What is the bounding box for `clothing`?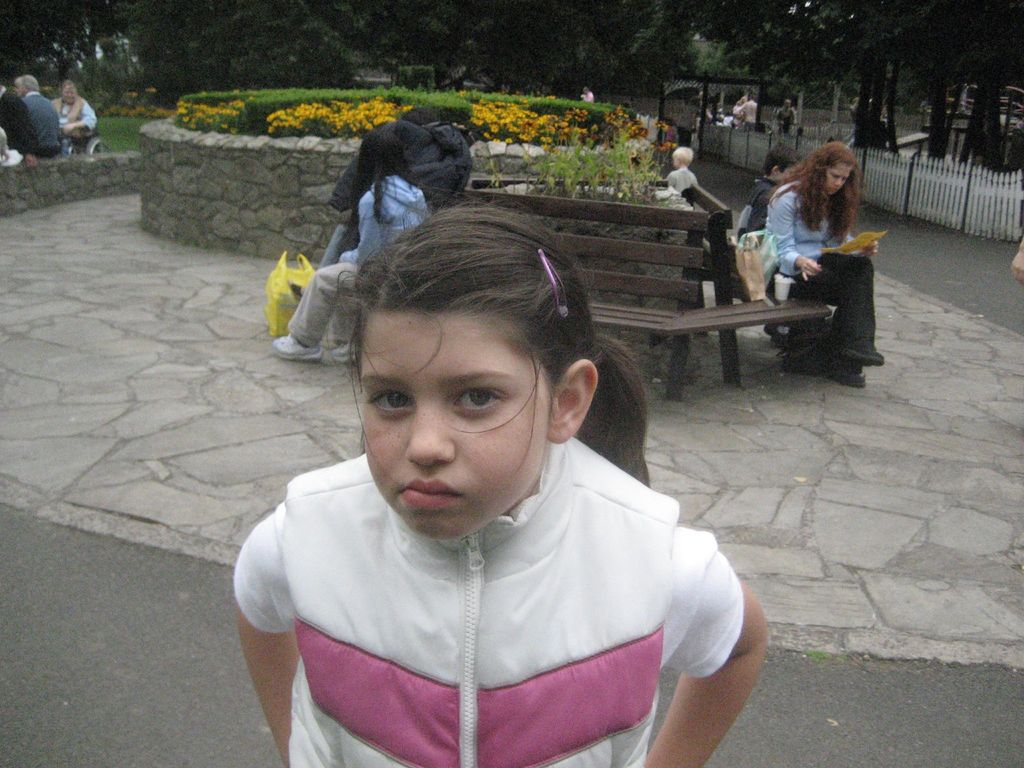
x1=776 y1=179 x2=901 y2=365.
